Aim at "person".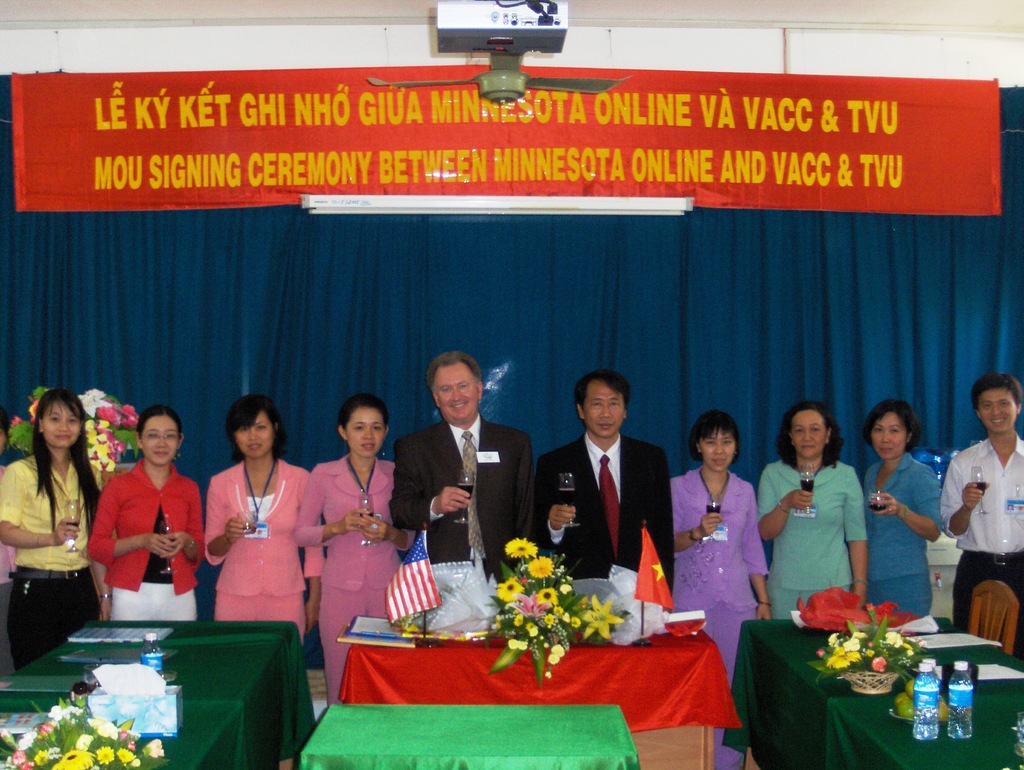
Aimed at Rect(385, 346, 538, 623).
